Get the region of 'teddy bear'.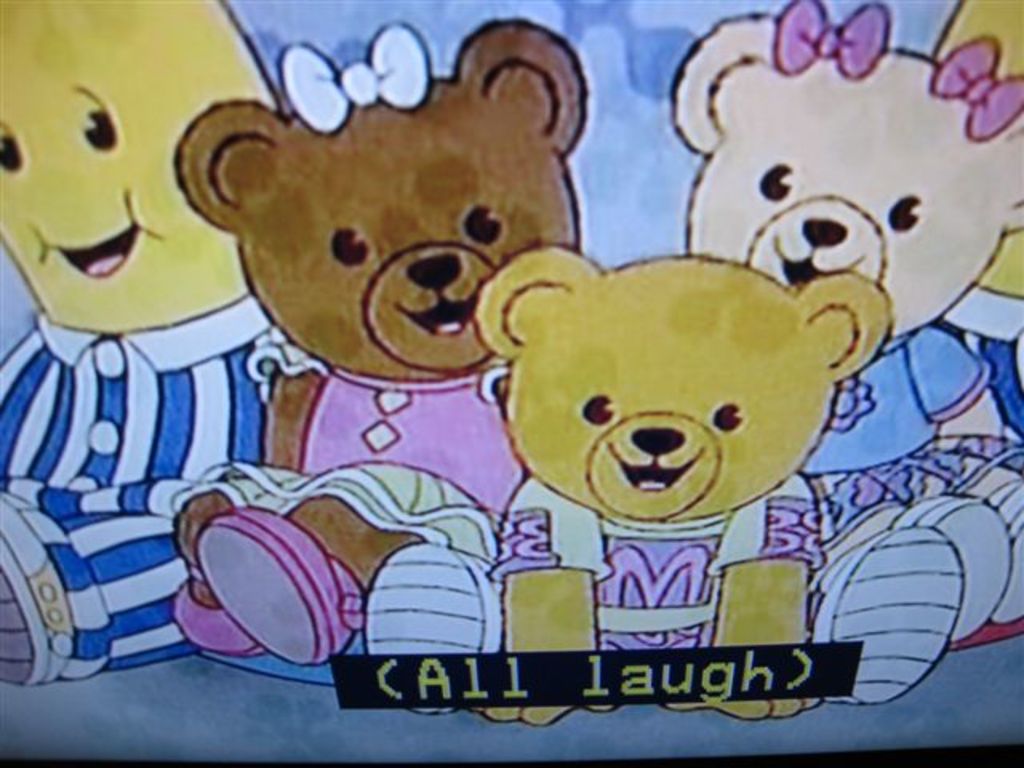
[left=176, top=14, right=592, bottom=664].
